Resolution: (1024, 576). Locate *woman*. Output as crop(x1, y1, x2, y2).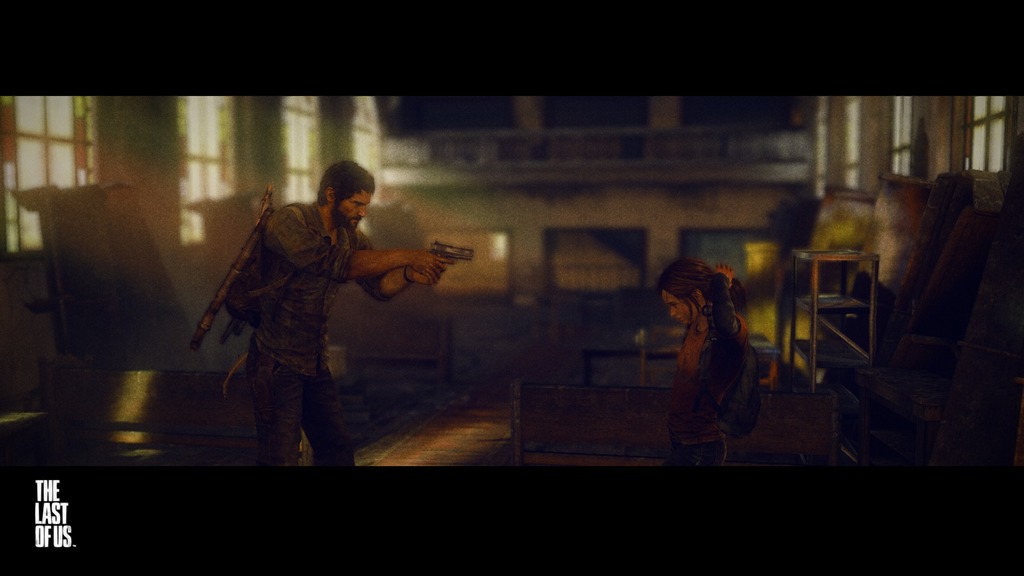
crop(648, 259, 751, 470).
